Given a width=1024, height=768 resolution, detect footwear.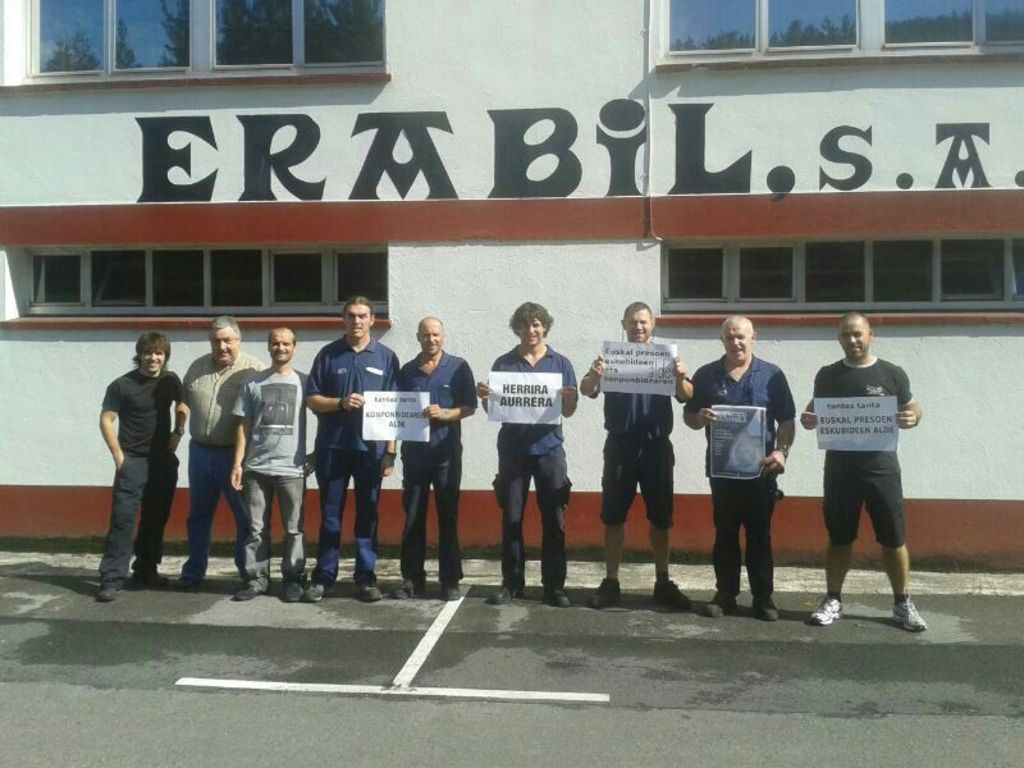
bbox=(541, 586, 571, 609).
